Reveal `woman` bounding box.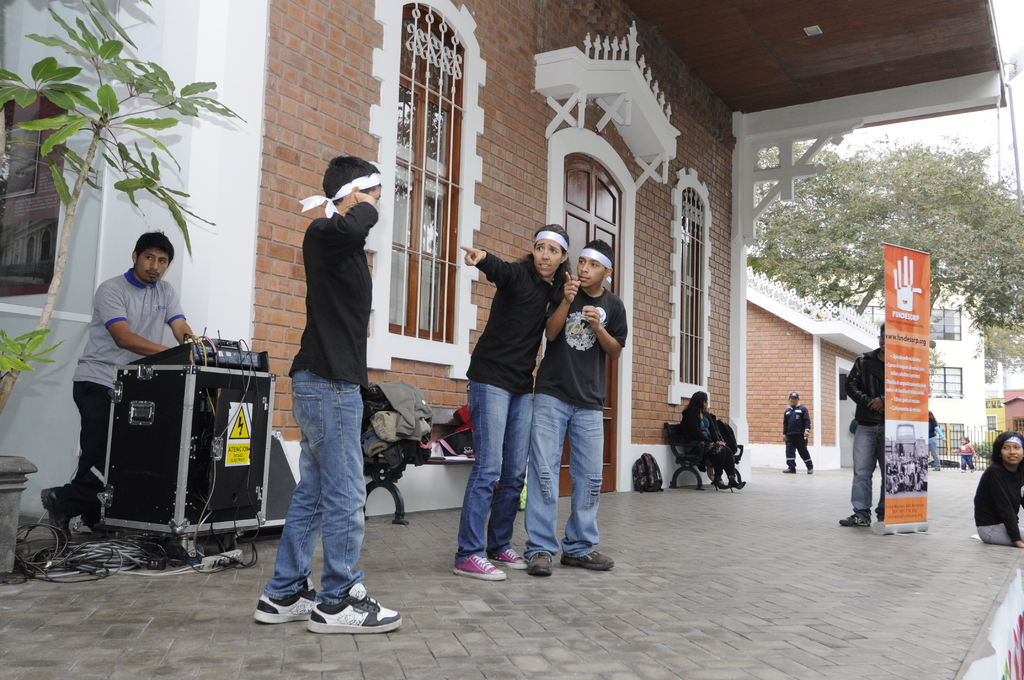
Revealed: {"x1": 971, "y1": 433, "x2": 1023, "y2": 551}.
